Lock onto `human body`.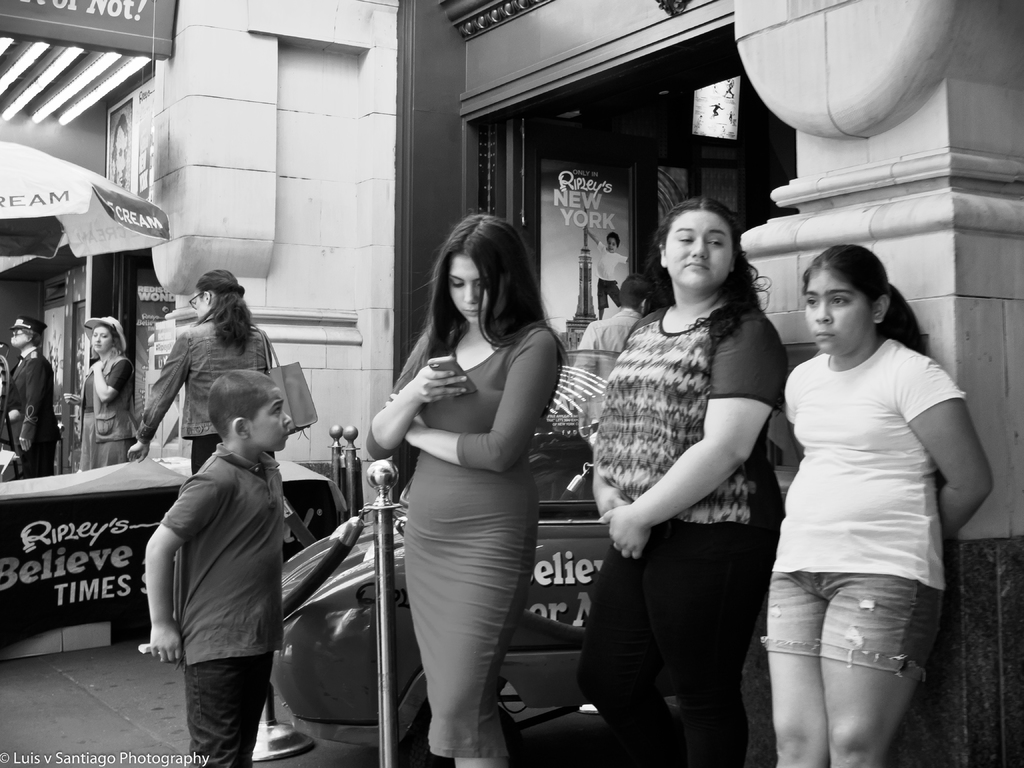
Locked: x1=365, y1=218, x2=573, y2=767.
